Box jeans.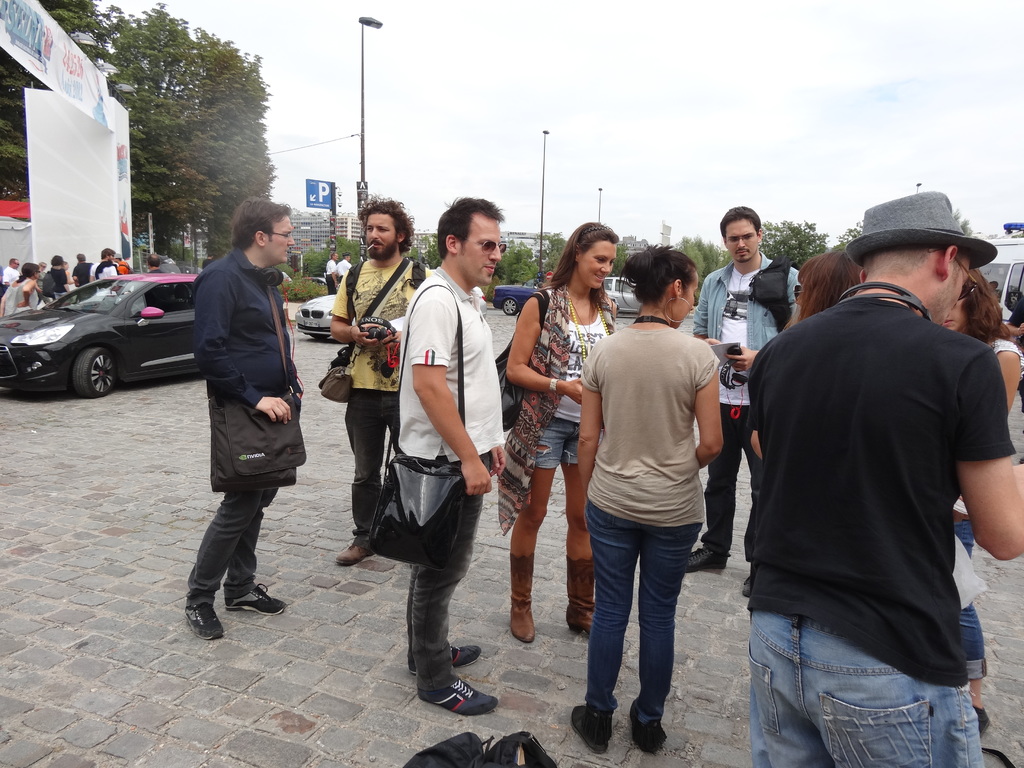
[409,449,488,704].
